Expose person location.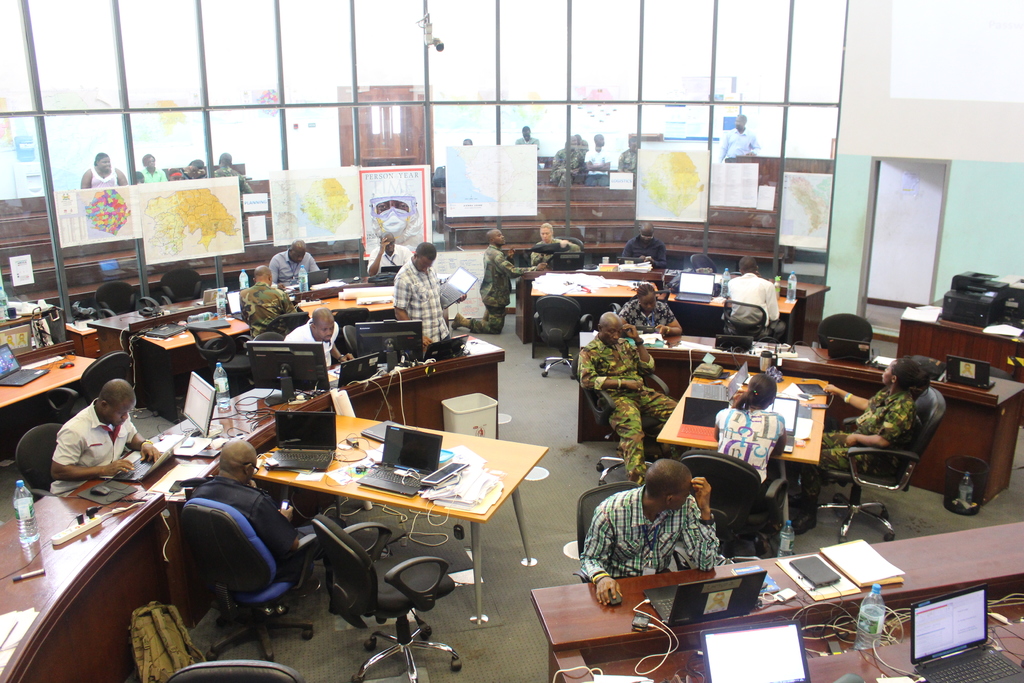
Exposed at detection(449, 231, 545, 332).
